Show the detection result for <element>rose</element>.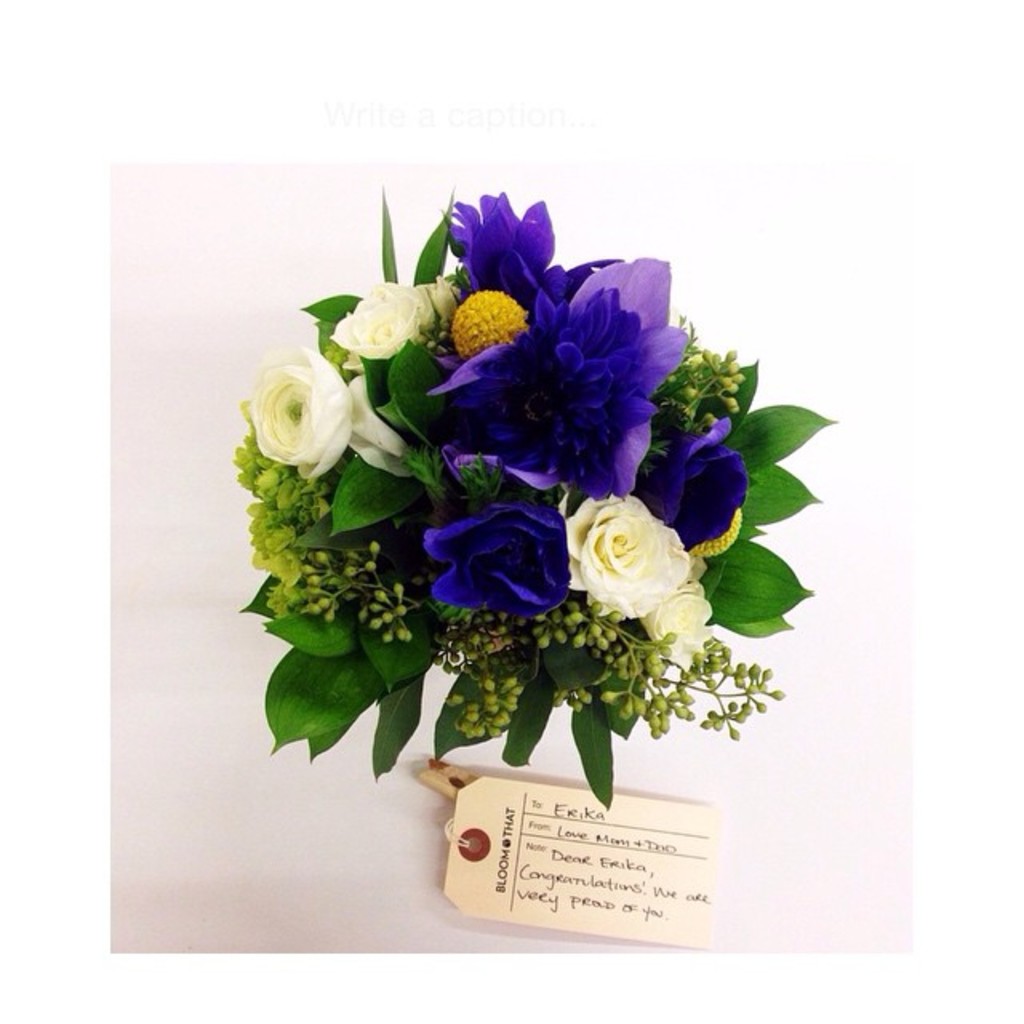
[347,368,411,480].
